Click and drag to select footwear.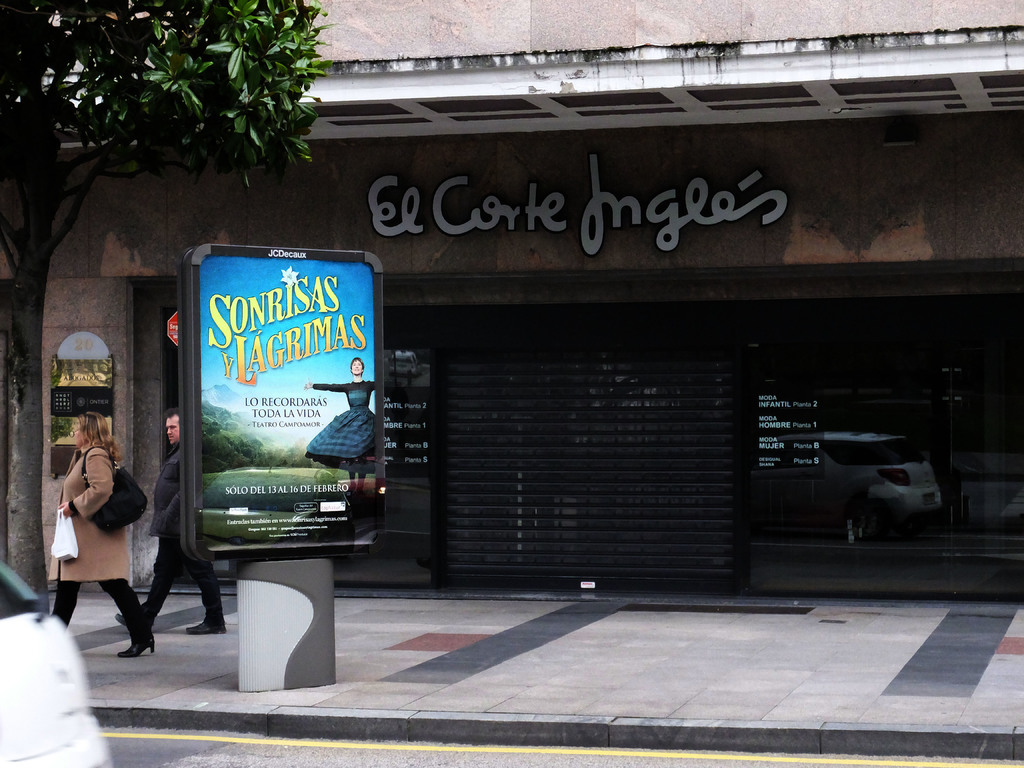
Selection: l=184, t=618, r=221, b=634.
